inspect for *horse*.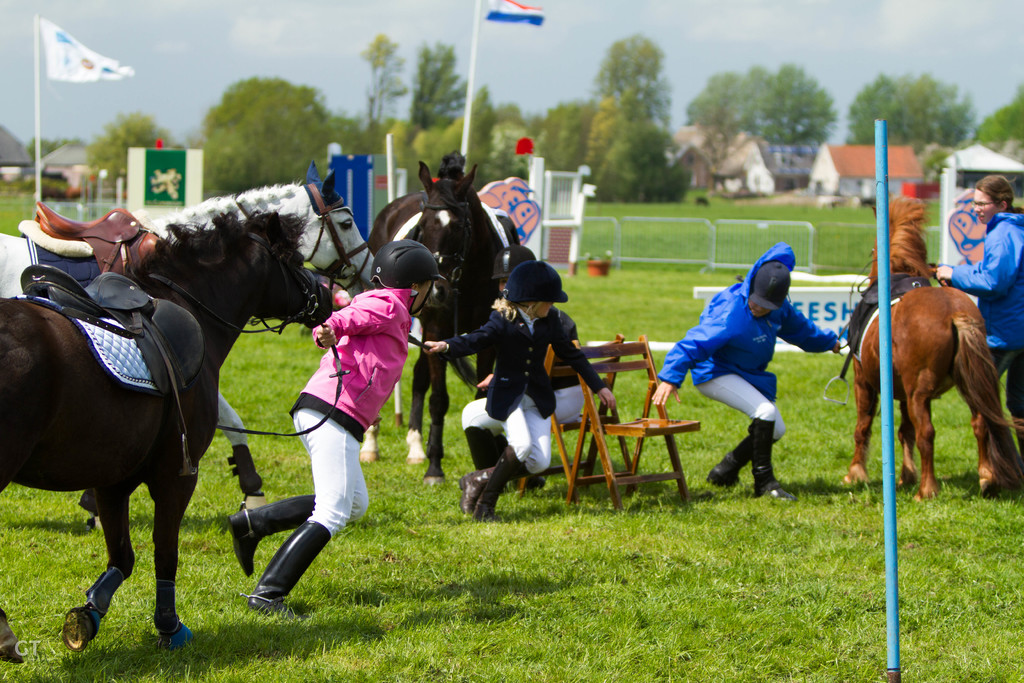
Inspection: [x1=842, y1=189, x2=1023, y2=499].
